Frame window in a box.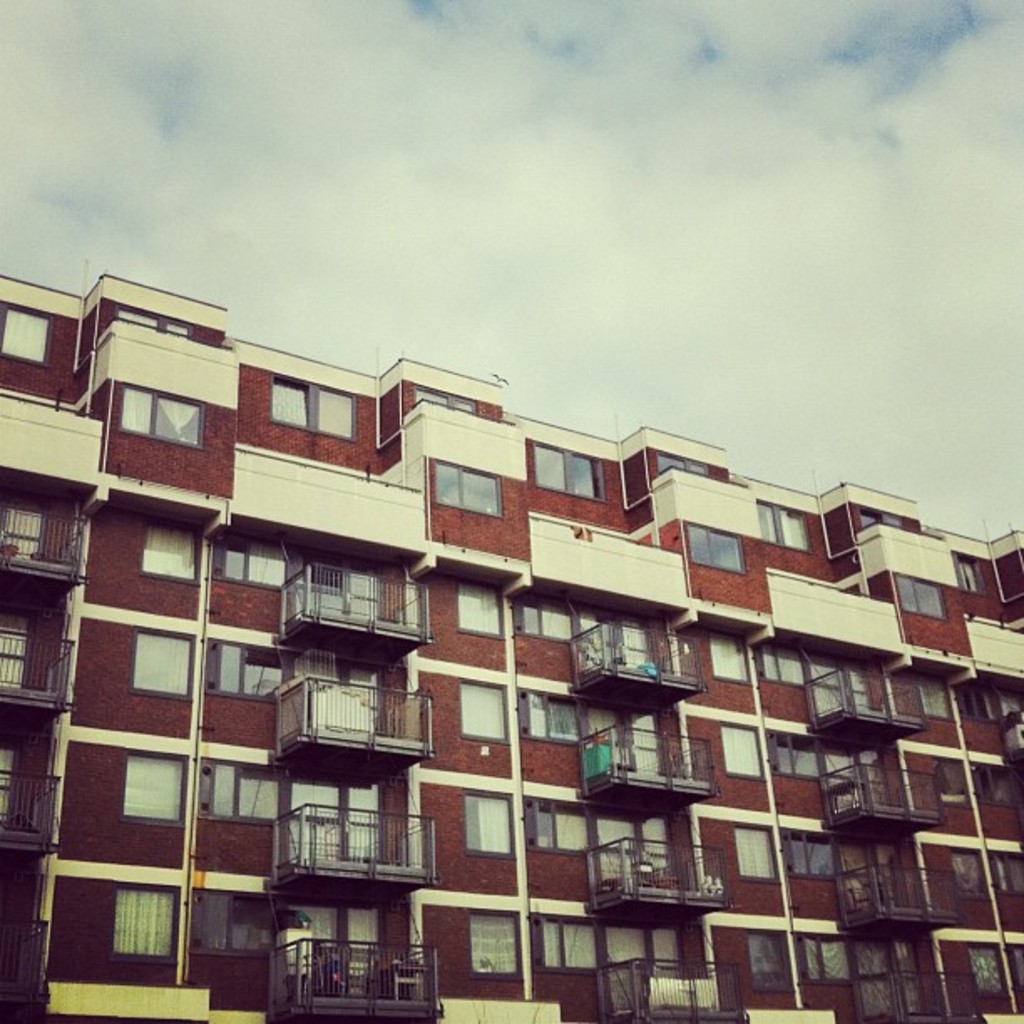
453,577,507,636.
